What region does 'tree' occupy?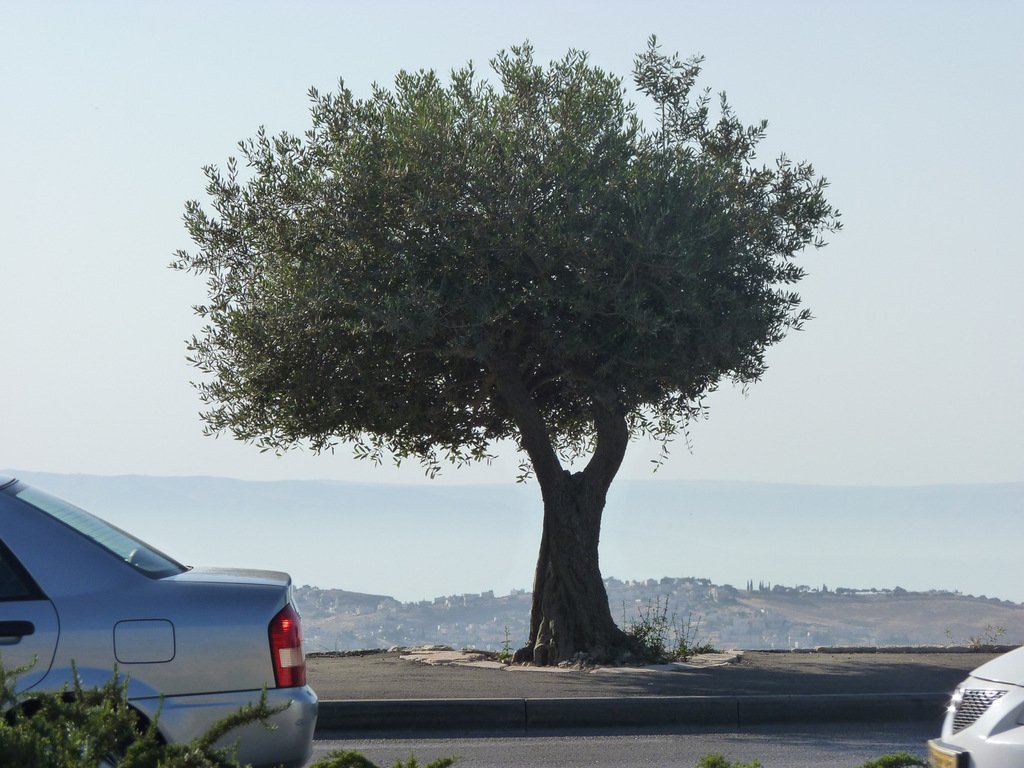
{"x1": 172, "y1": 47, "x2": 834, "y2": 634}.
